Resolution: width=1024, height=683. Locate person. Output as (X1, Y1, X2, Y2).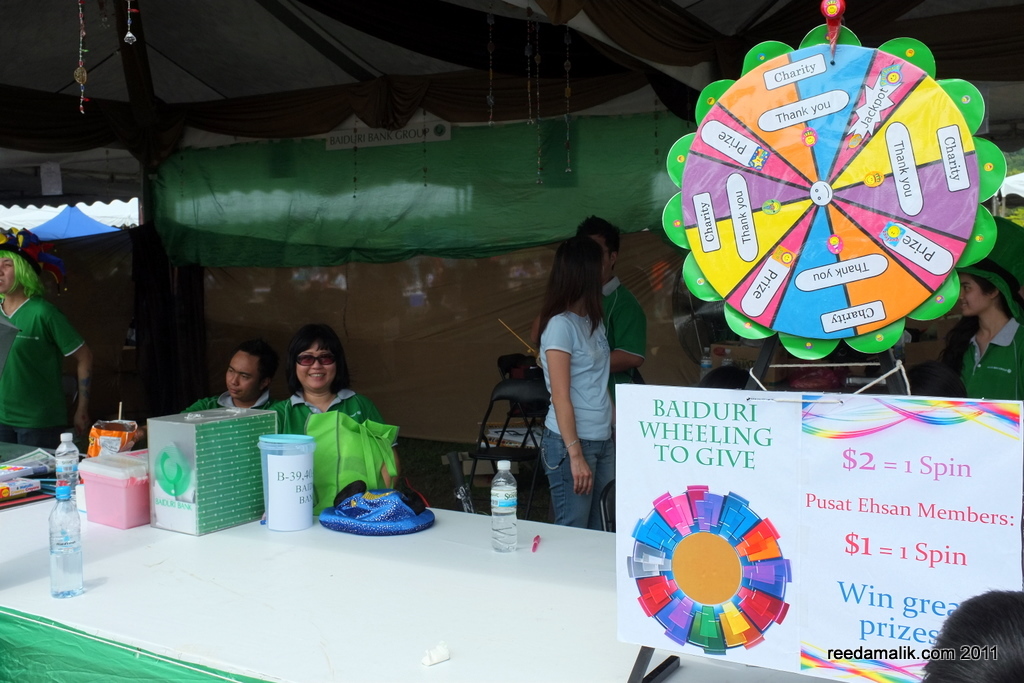
(267, 312, 383, 515).
